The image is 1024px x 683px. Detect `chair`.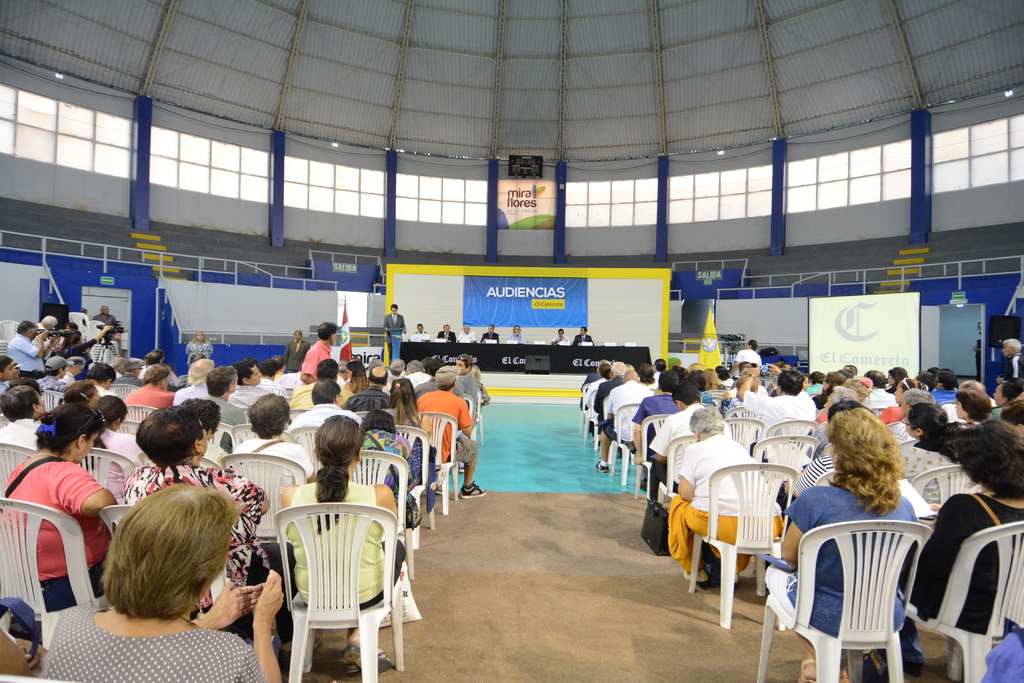
Detection: box(259, 496, 405, 678).
